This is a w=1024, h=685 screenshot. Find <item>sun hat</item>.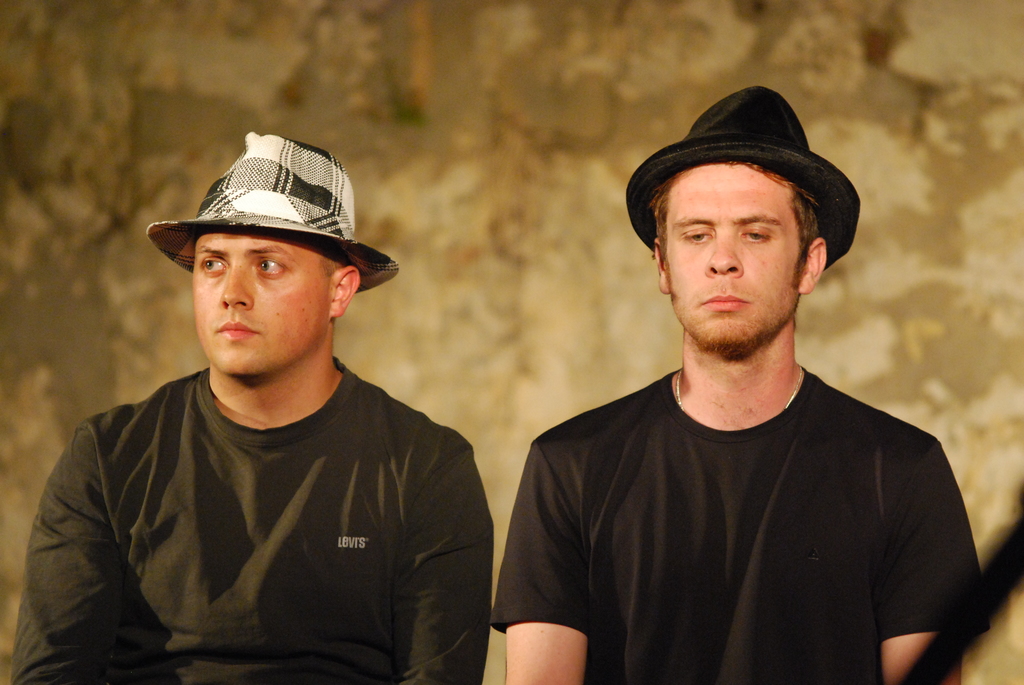
Bounding box: {"left": 141, "top": 131, "right": 407, "bottom": 301}.
